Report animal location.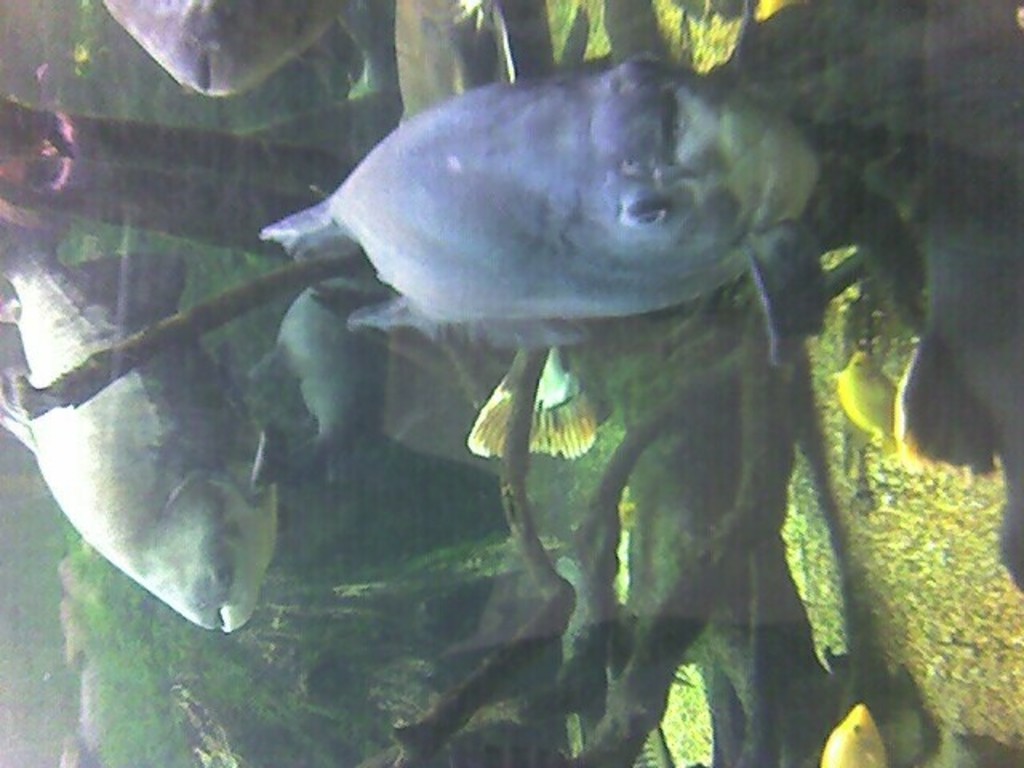
Report: l=0, t=205, r=285, b=627.
